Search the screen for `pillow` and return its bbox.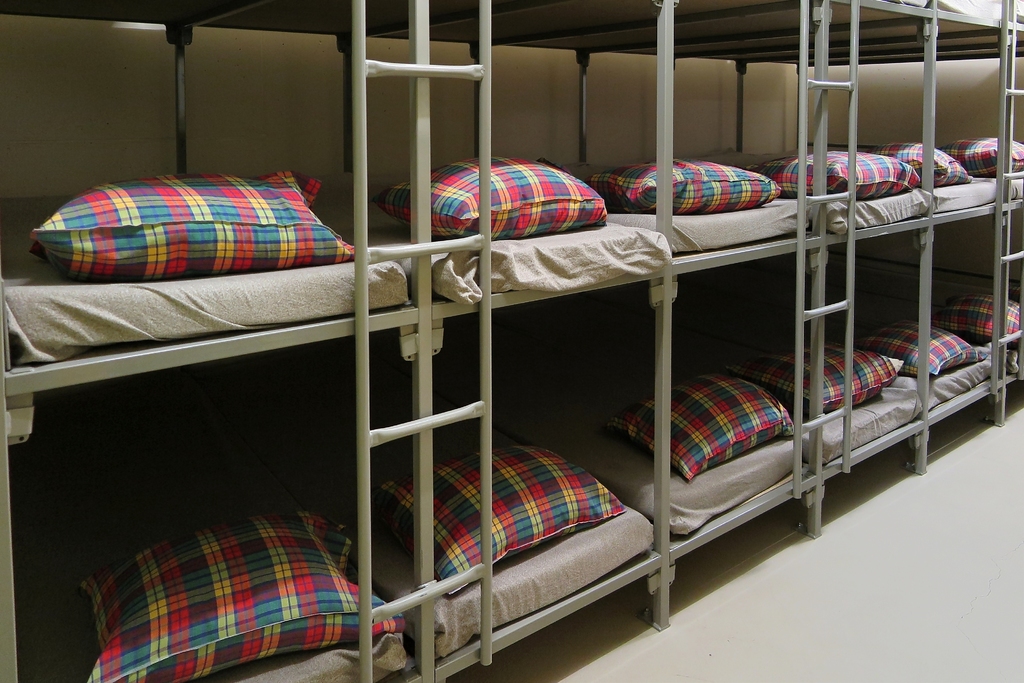
Found: <bbox>930, 135, 1023, 180</bbox>.
